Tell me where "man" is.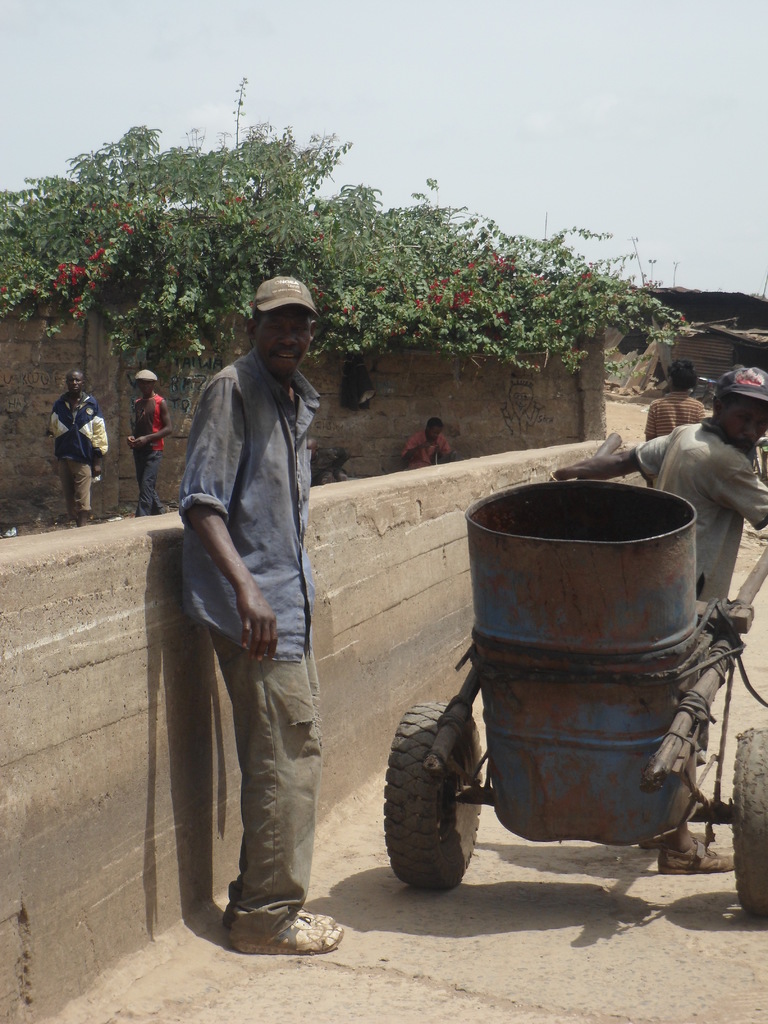
"man" is at 178/276/344/955.
